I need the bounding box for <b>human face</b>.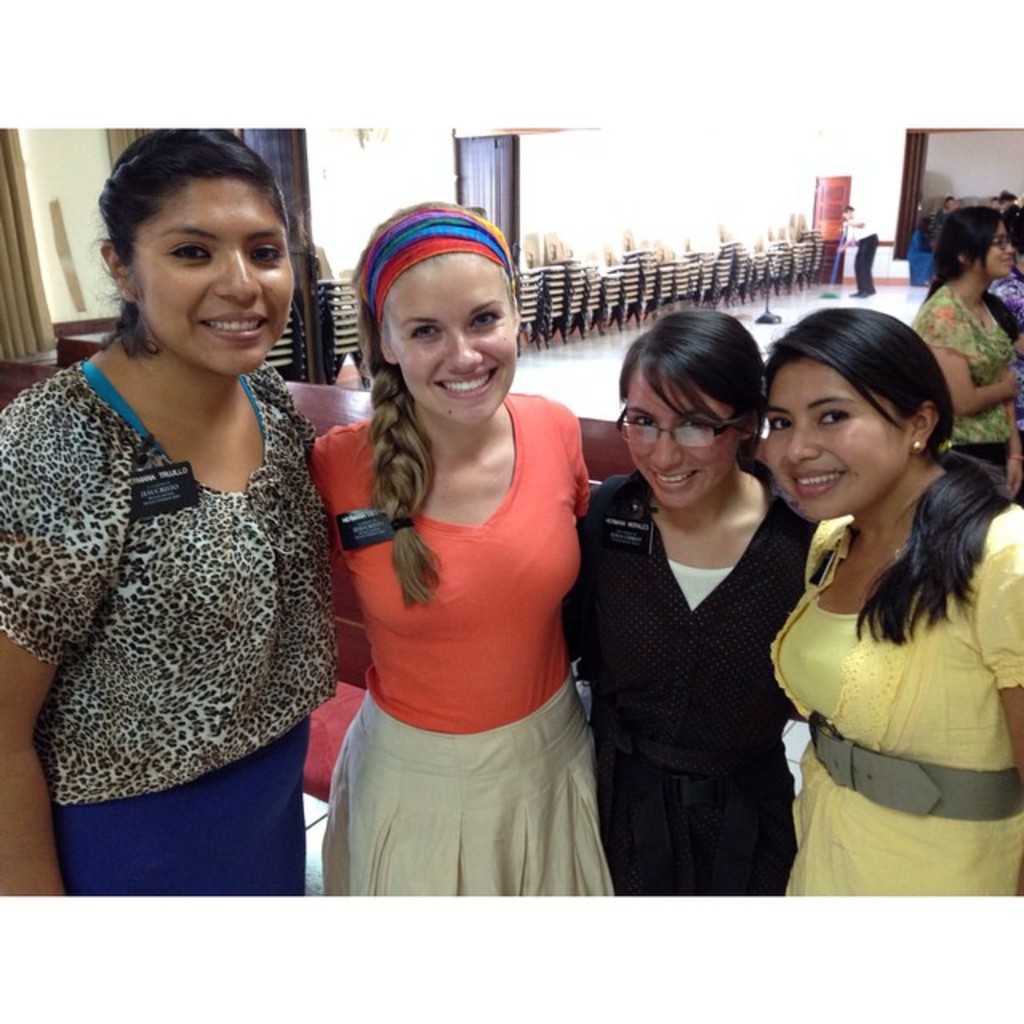
Here it is: select_region(138, 174, 299, 374).
